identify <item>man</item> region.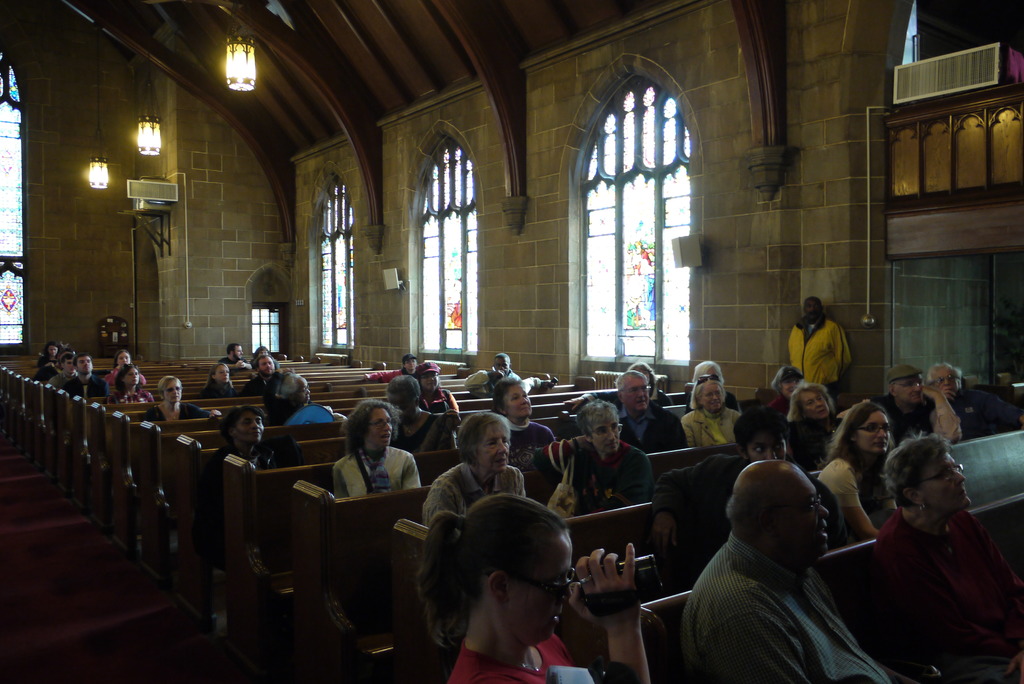
Region: {"x1": 217, "y1": 342, "x2": 253, "y2": 371}.
